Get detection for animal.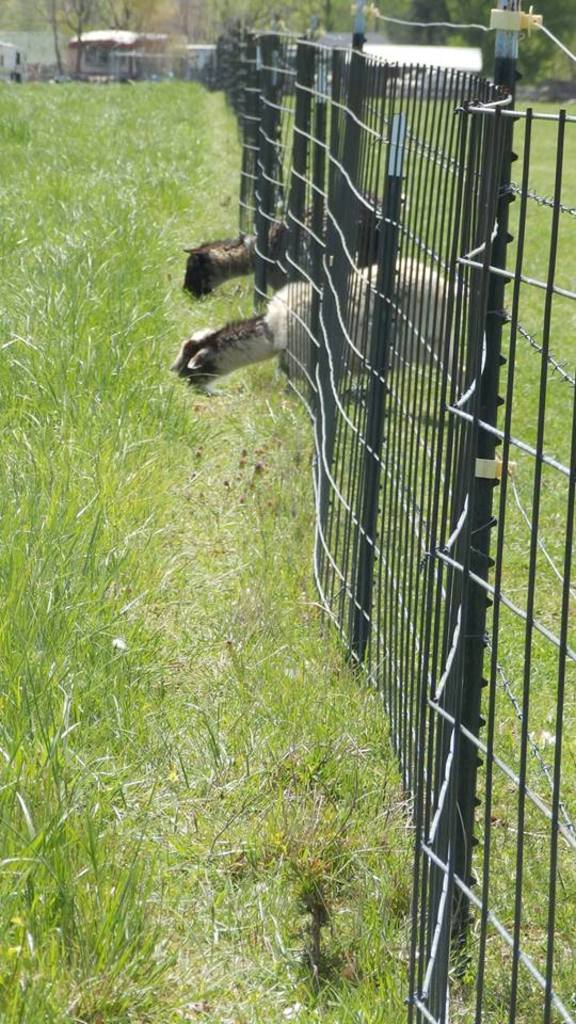
Detection: bbox=(190, 206, 403, 301).
